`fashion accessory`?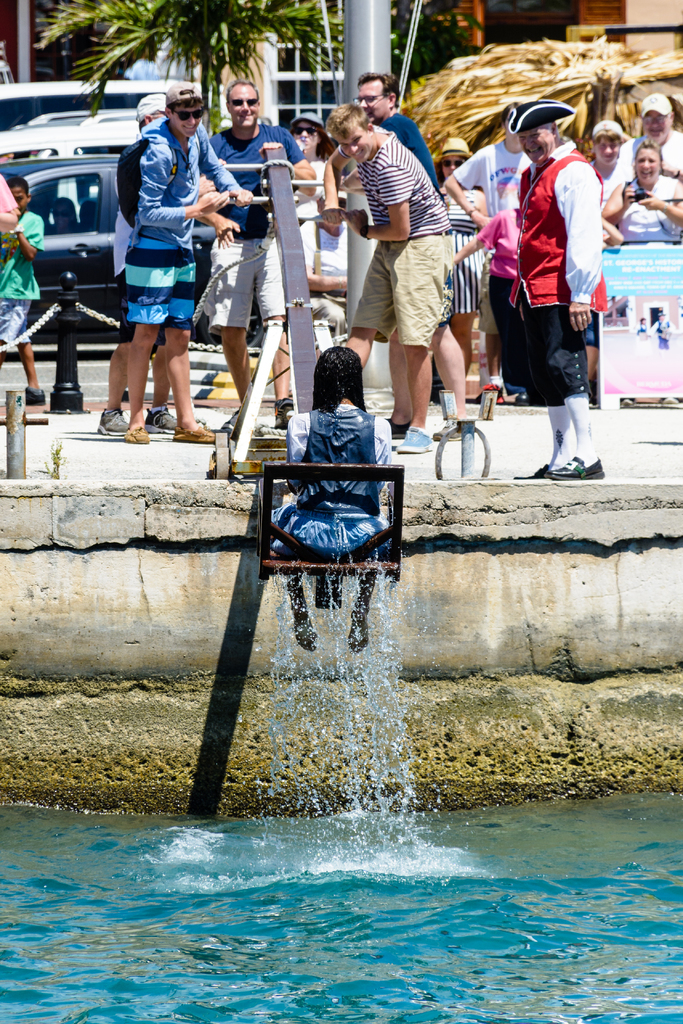
<box>548,406,572,467</box>
